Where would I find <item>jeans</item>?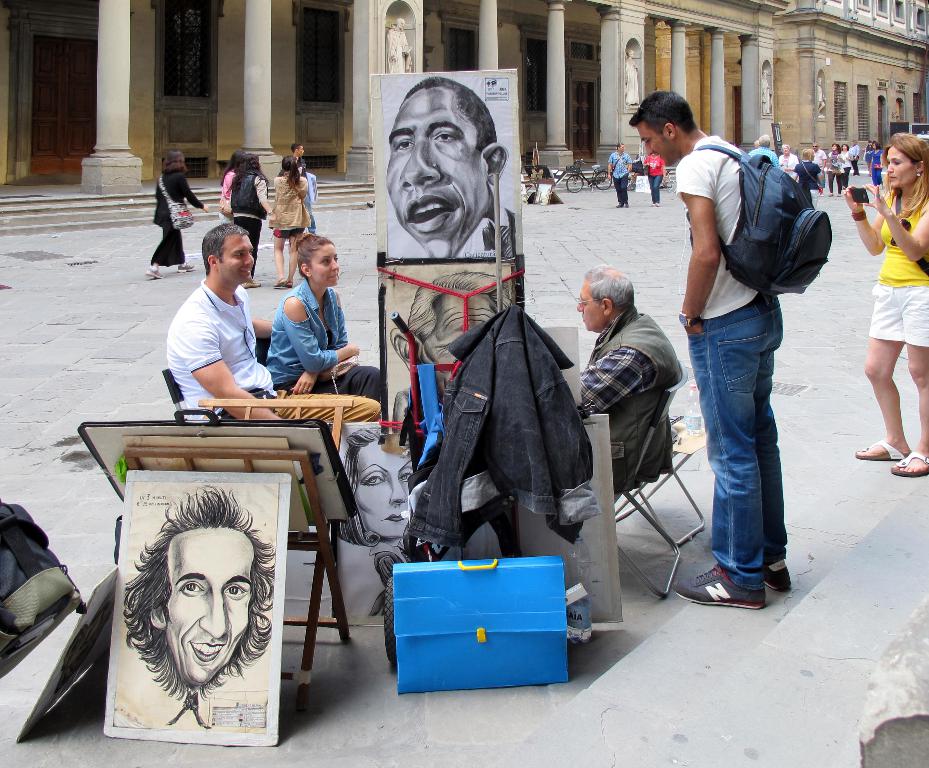
At [822,170,836,194].
